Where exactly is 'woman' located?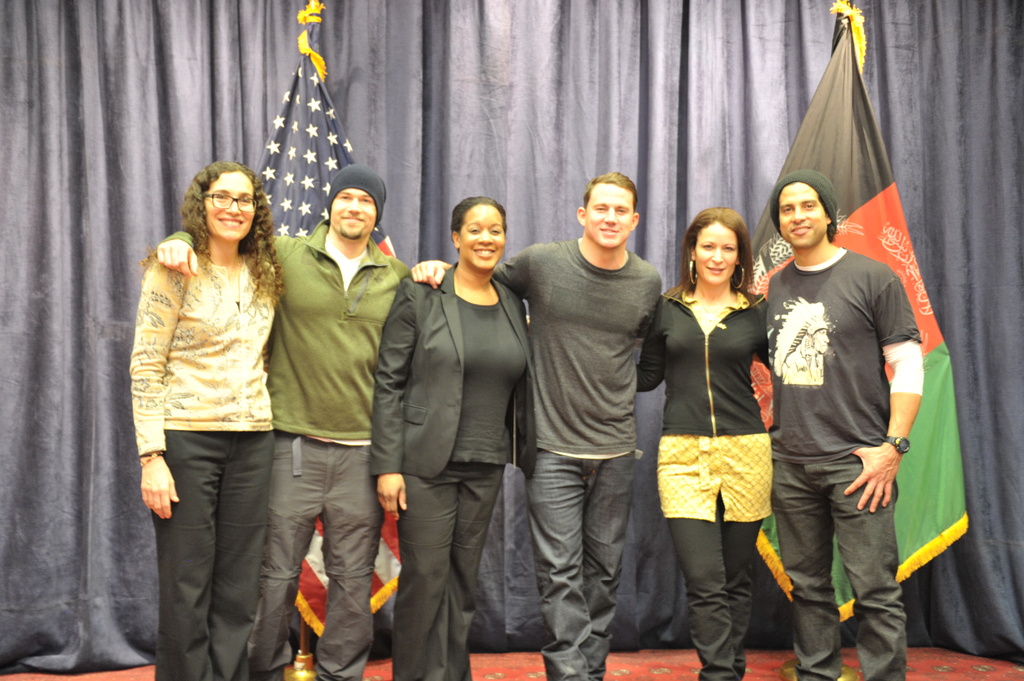
Its bounding box is [127,161,283,680].
